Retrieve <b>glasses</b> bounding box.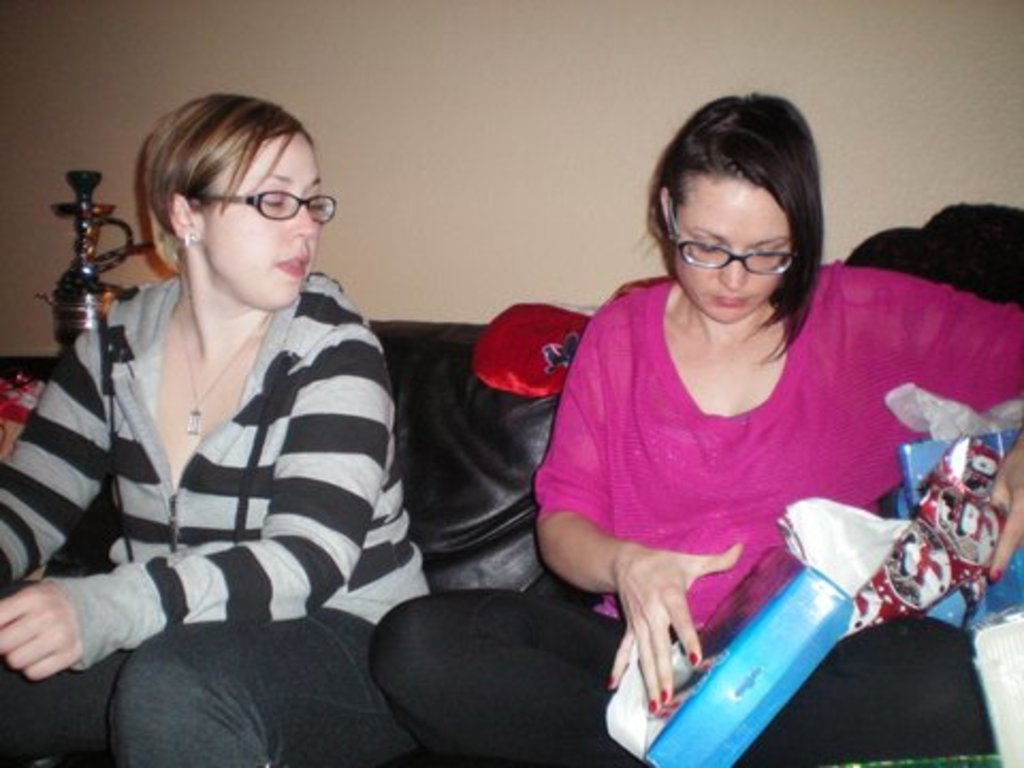
Bounding box: 668,222,813,271.
